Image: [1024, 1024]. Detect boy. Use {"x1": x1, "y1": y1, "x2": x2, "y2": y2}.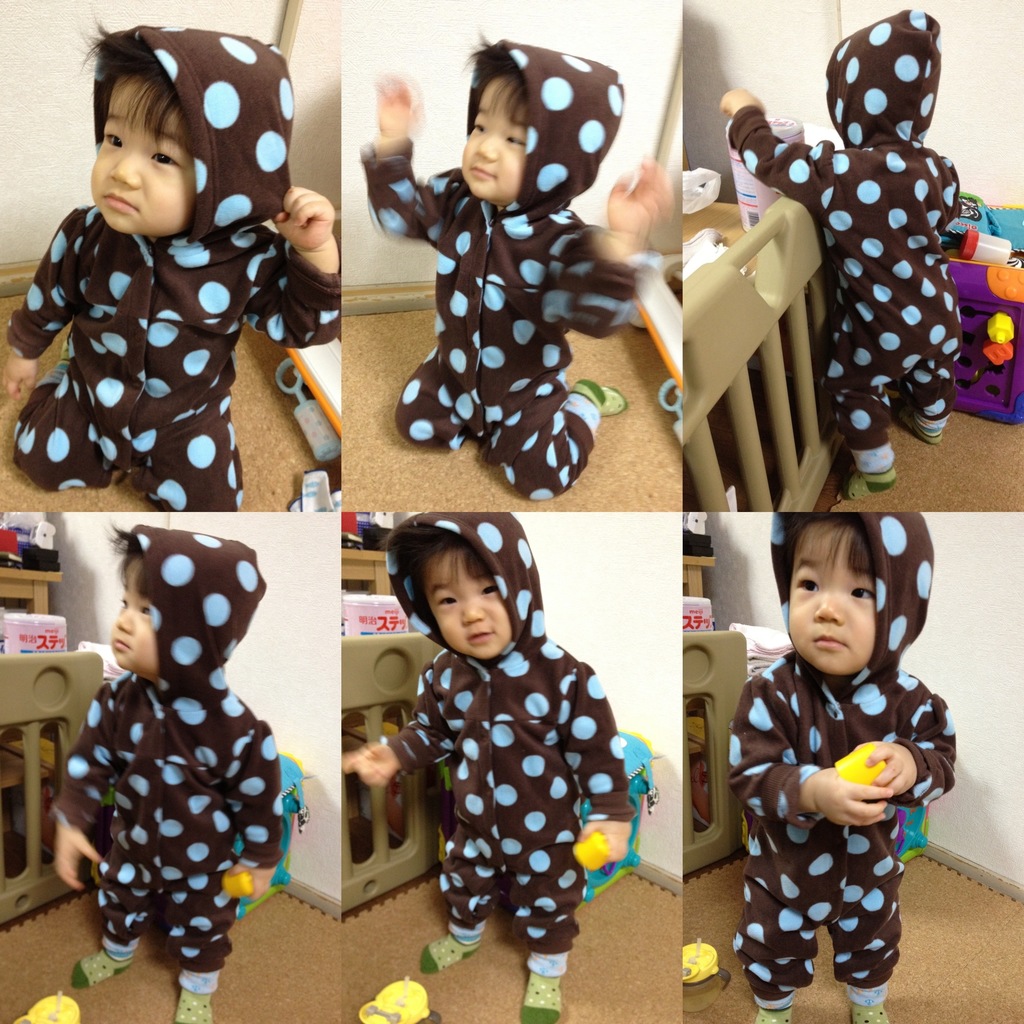
{"x1": 712, "y1": 518, "x2": 958, "y2": 1017}.
